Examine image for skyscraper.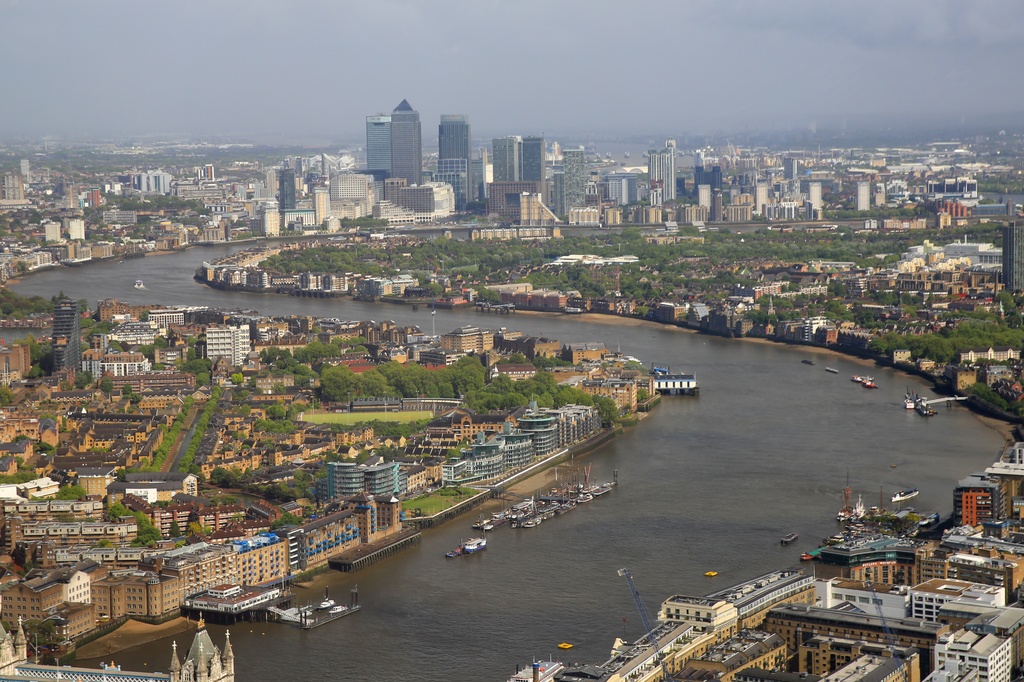
Examination result: pyautogui.locateOnScreen(519, 138, 552, 212).
